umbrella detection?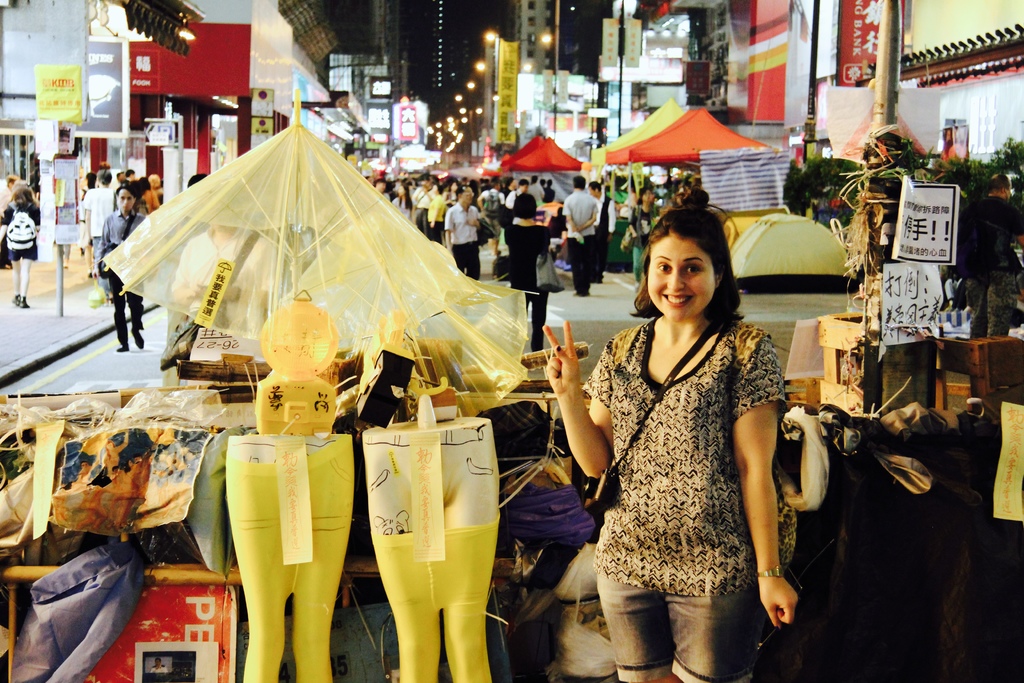
bbox=[87, 92, 482, 402]
